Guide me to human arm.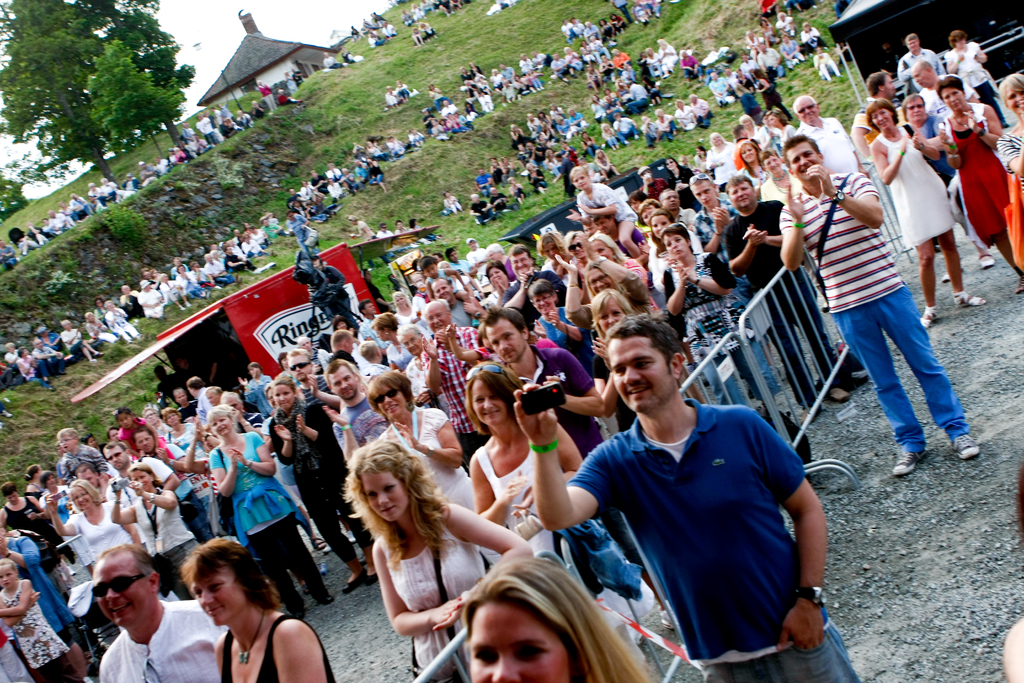
Guidance: x1=209 y1=447 x2=236 y2=500.
